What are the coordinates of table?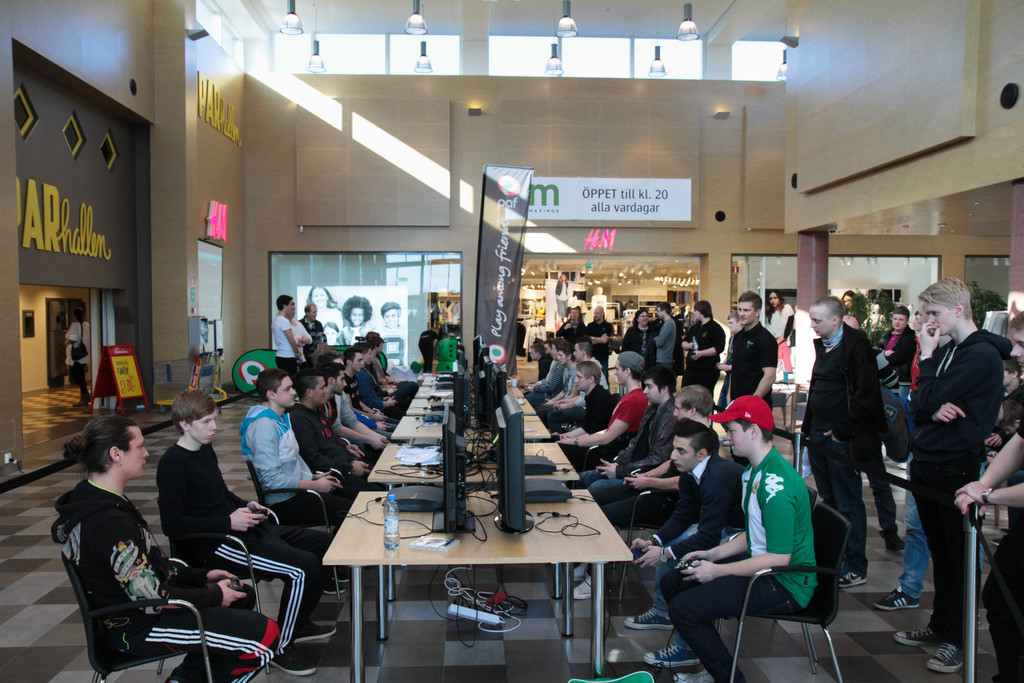
[422,376,511,381].
